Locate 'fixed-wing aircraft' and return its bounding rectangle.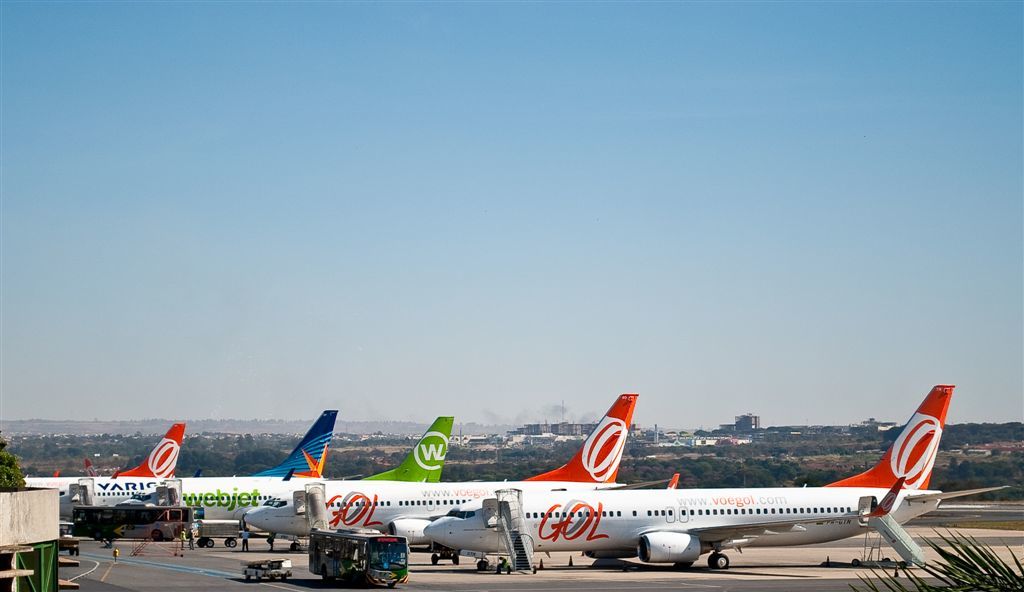
detection(21, 420, 182, 494).
